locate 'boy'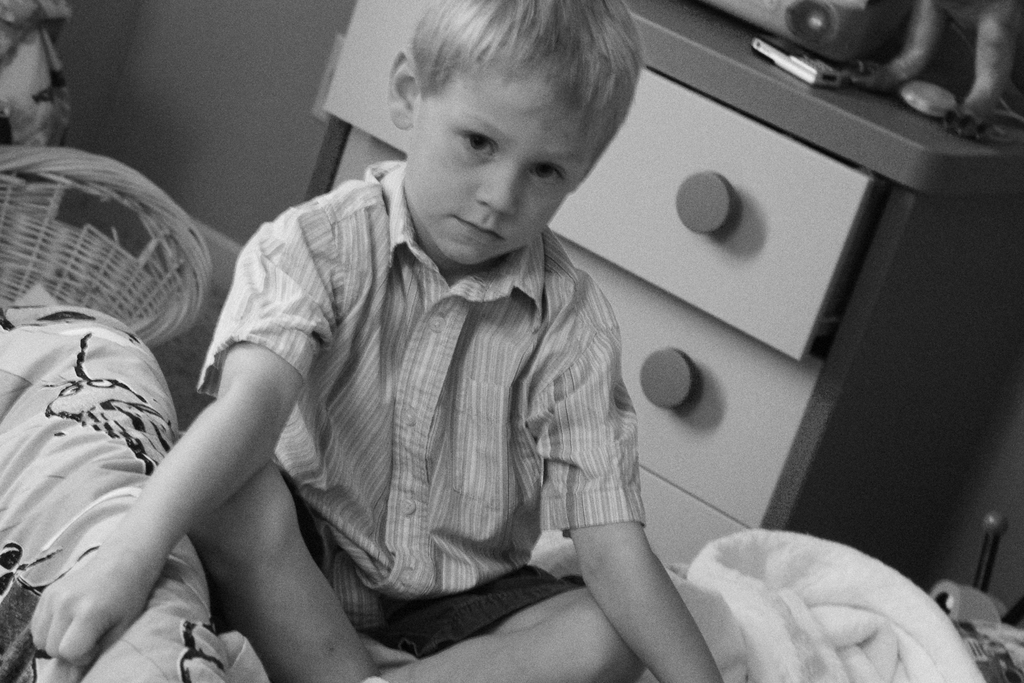
(x1=29, y1=0, x2=723, y2=682)
